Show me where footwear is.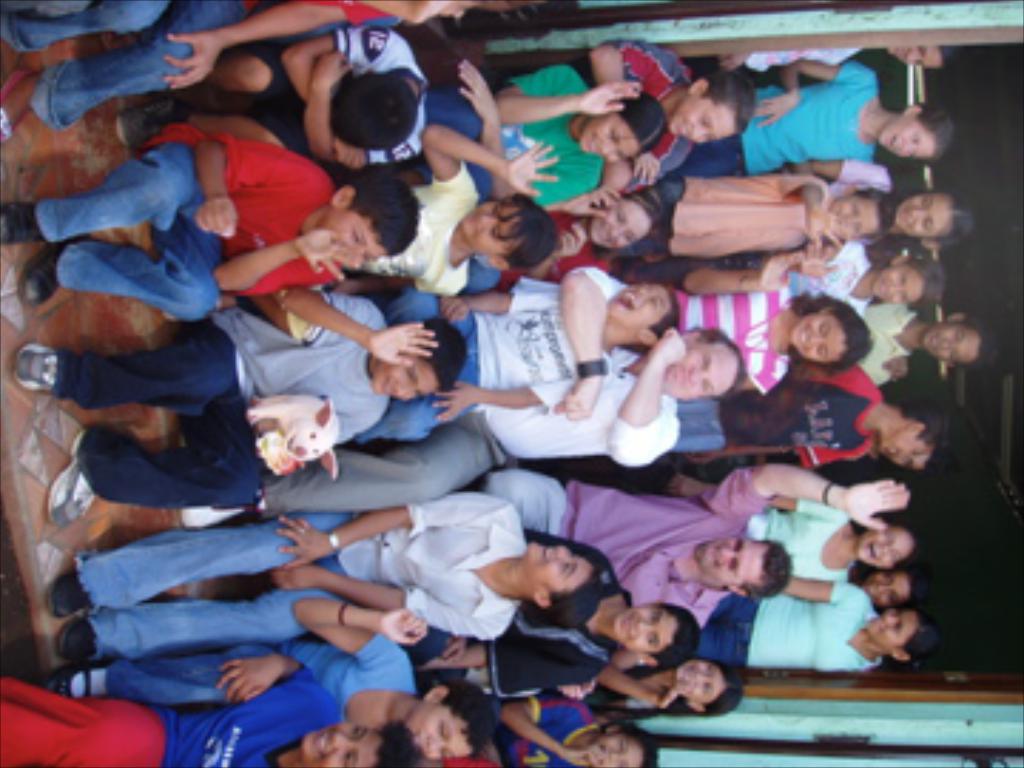
footwear is at Rect(48, 572, 88, 617).
